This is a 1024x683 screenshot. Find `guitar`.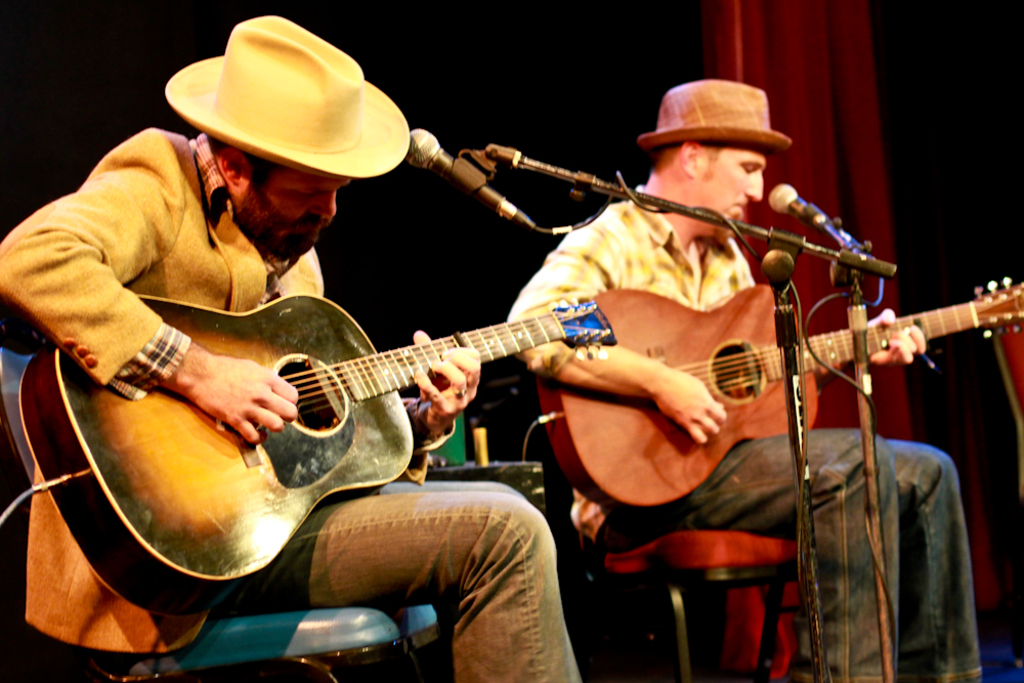
Bounding box: (x1=13, y1=280, x2=624, y2=622).
